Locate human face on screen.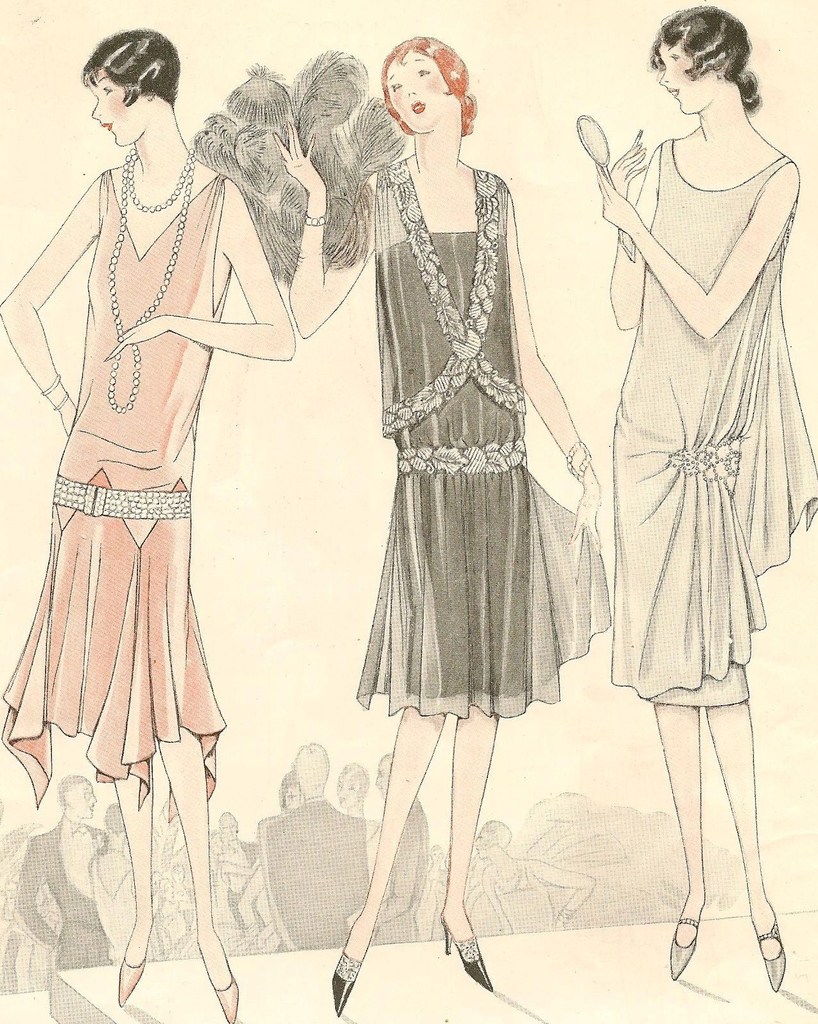
On screen at bbox=[282, 788, 303, 806].
